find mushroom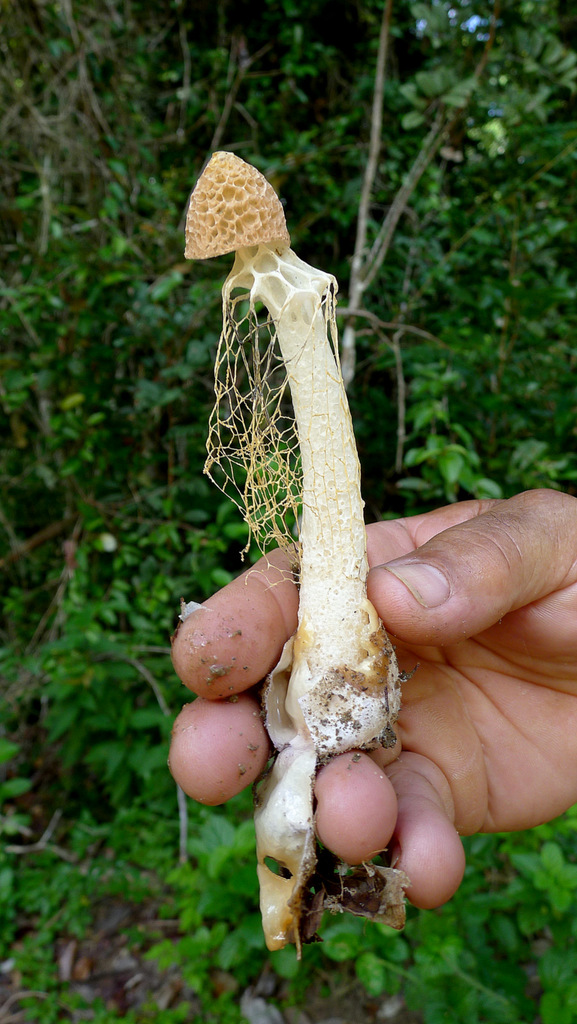
(179, 140, 418, 964)
